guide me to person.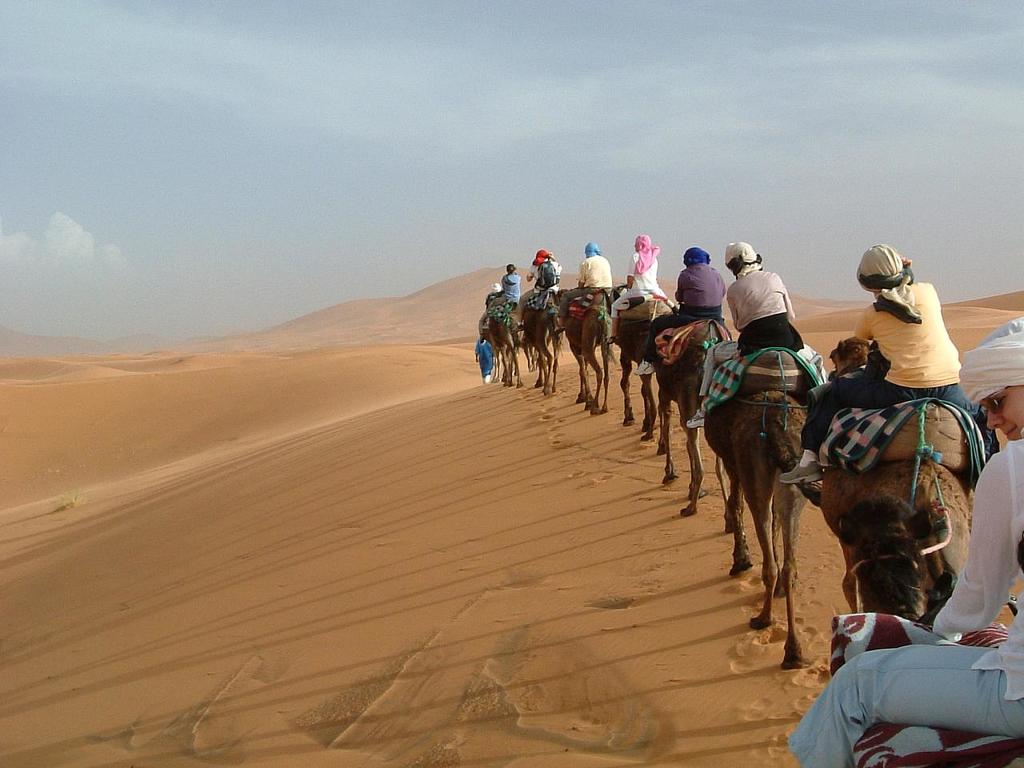
Guidance: [477,334,498,384].
